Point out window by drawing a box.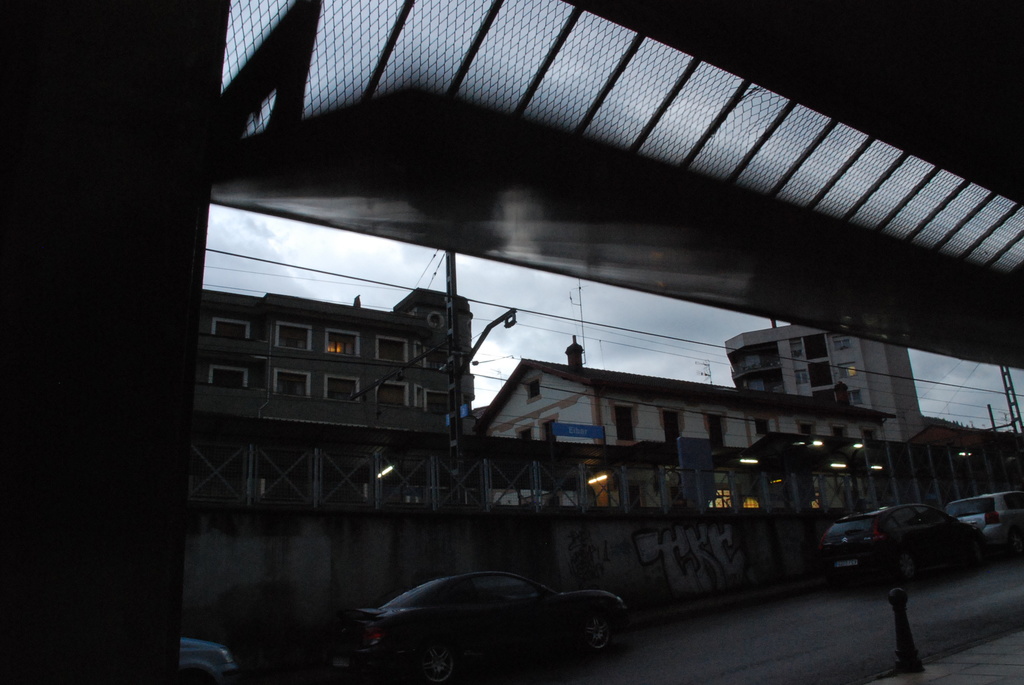
locate(213, 315, 250, 338).
